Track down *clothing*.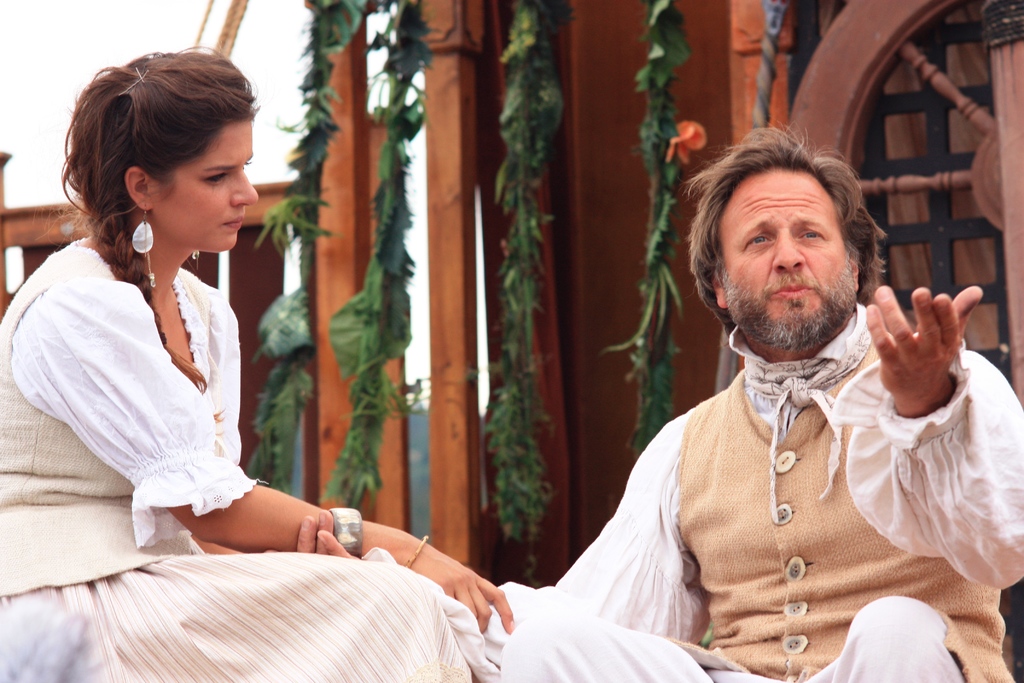
Tracked to {"left": 499, "top": 300, "right": 1023, "bottom": 682}.
